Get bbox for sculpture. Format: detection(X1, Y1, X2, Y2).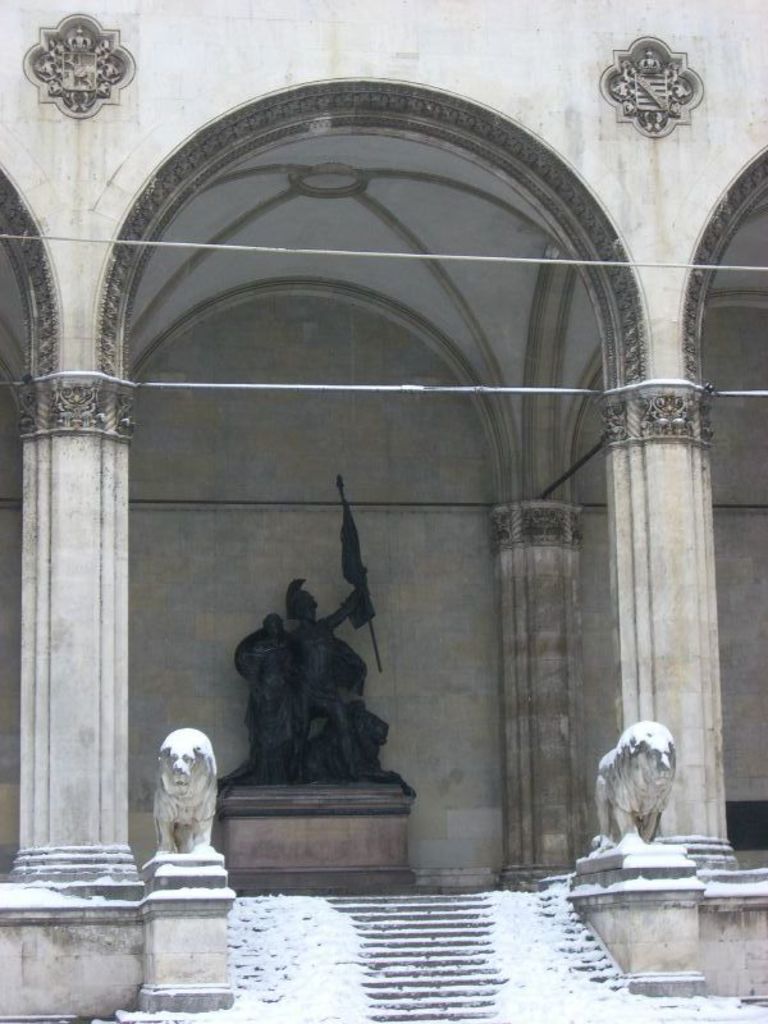
detection(123, 709, 221, 896).
